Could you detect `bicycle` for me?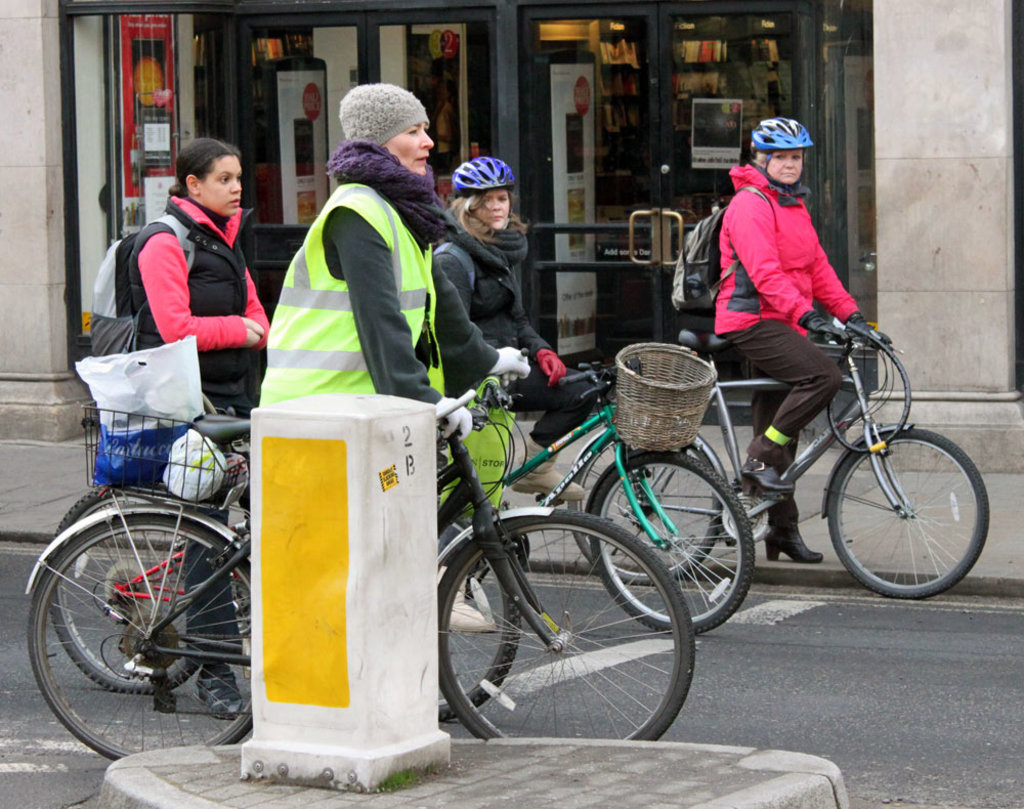
Detection result: crop(437, 359, 752, 640).
